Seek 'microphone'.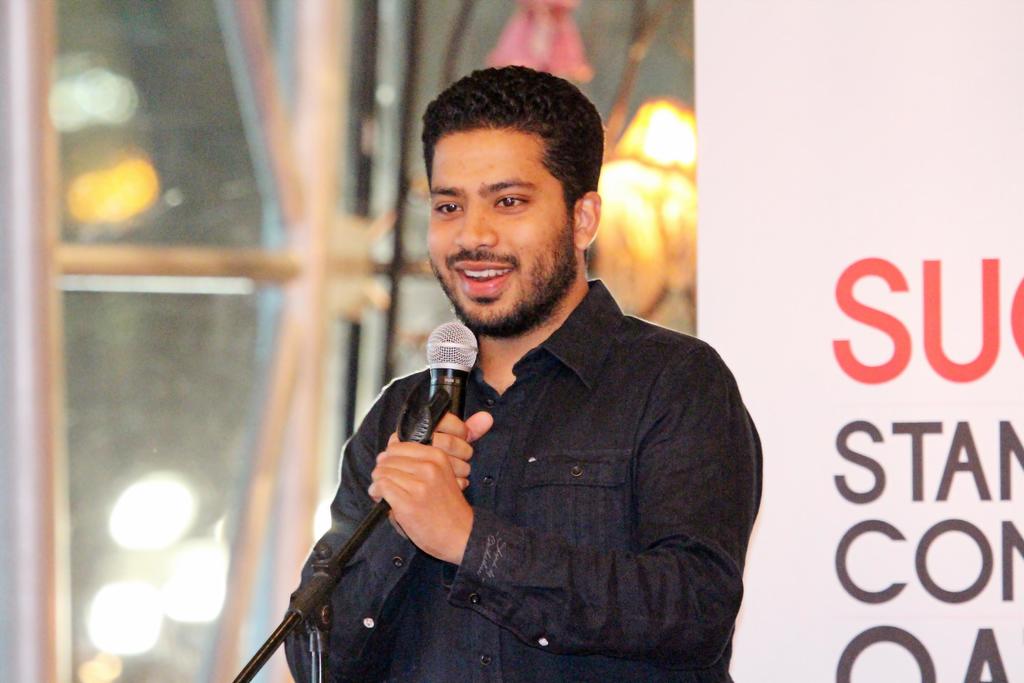
pyautogui.locateOnScreen(425, 316, 479, 418).
